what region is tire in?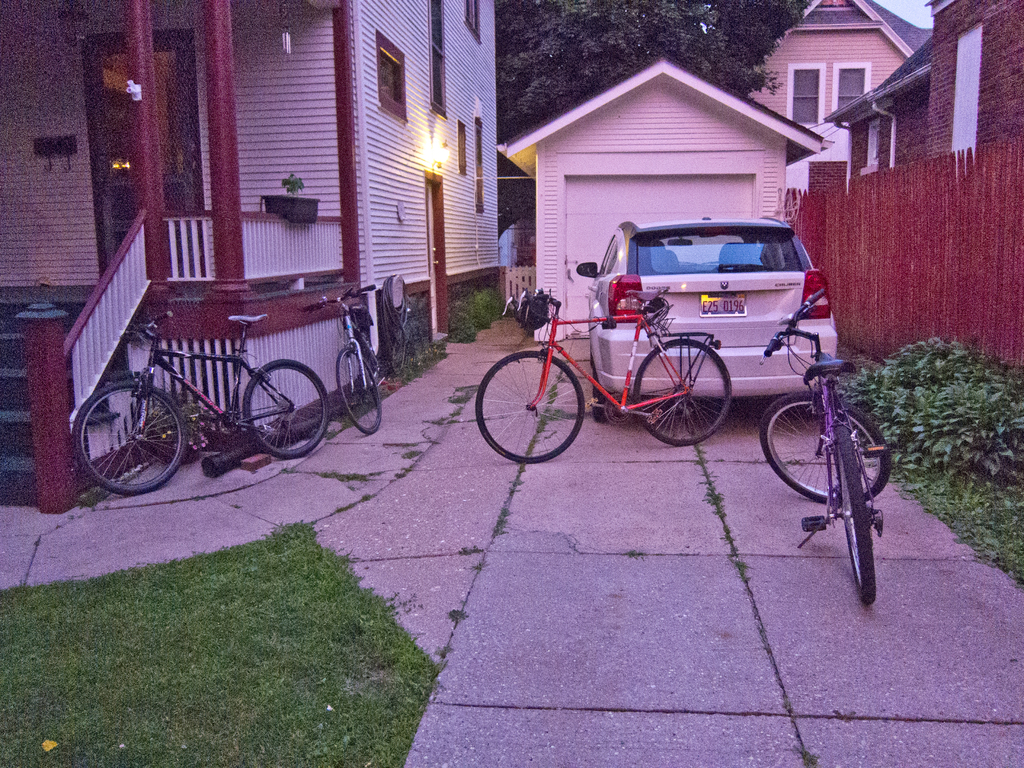
pyautogui.locateOnScreen(837, 427, 881, 612).
